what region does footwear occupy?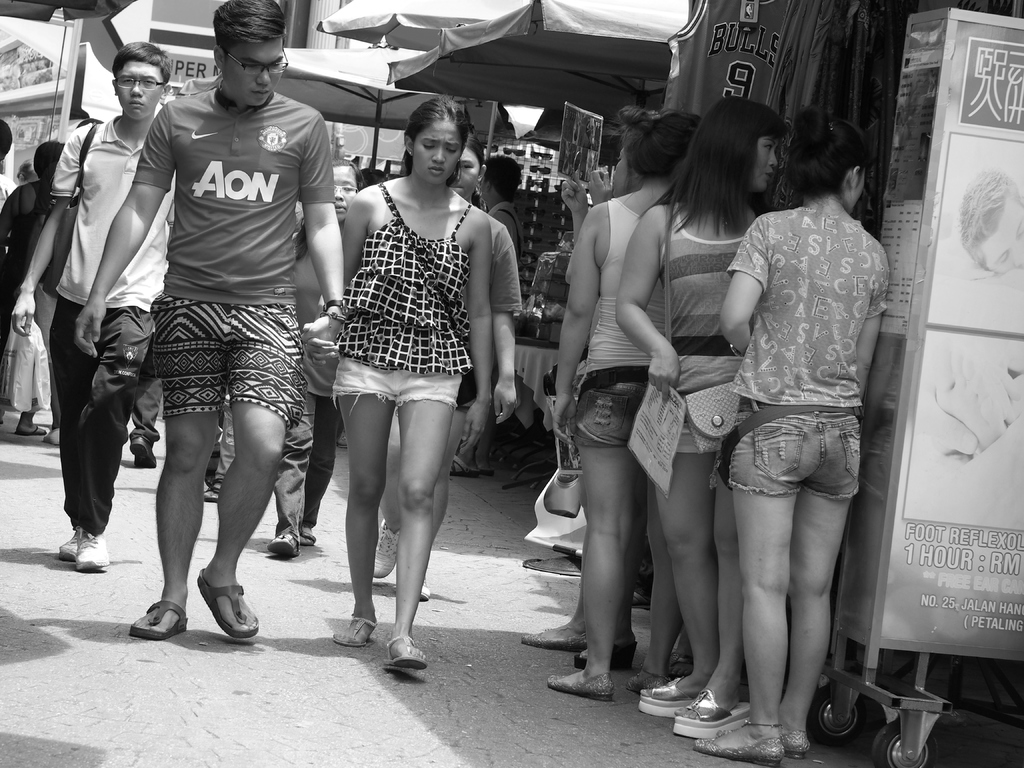
331:617:381:644.
